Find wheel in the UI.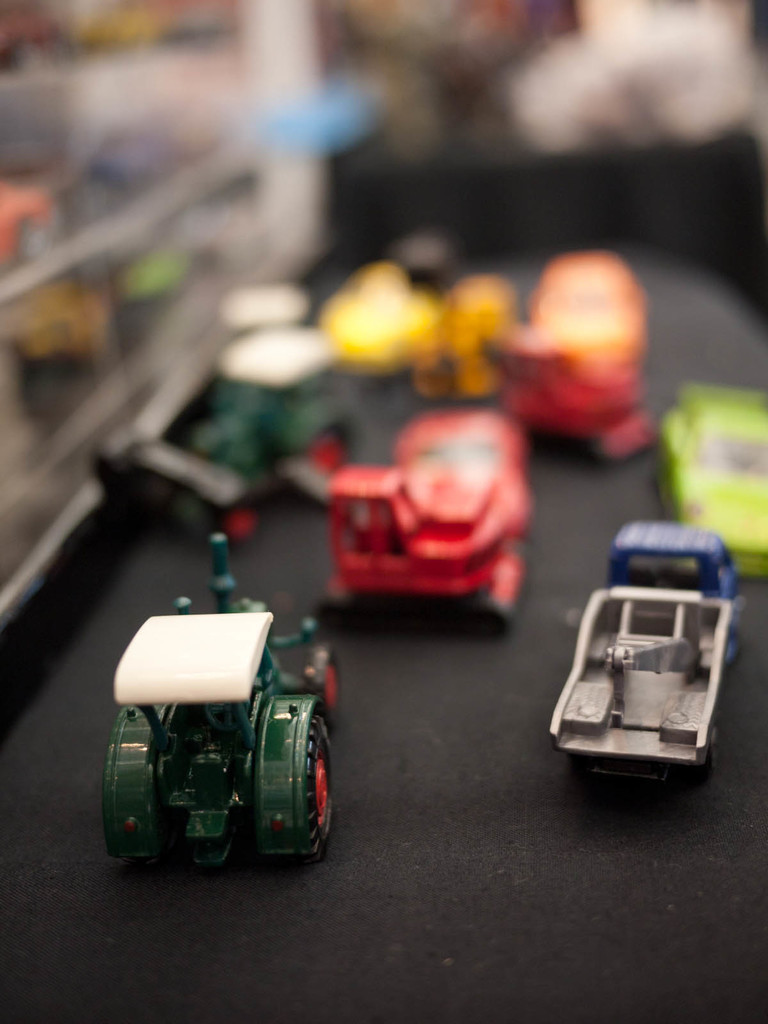
UI element at bbox=(282, 720, 331, 862).
